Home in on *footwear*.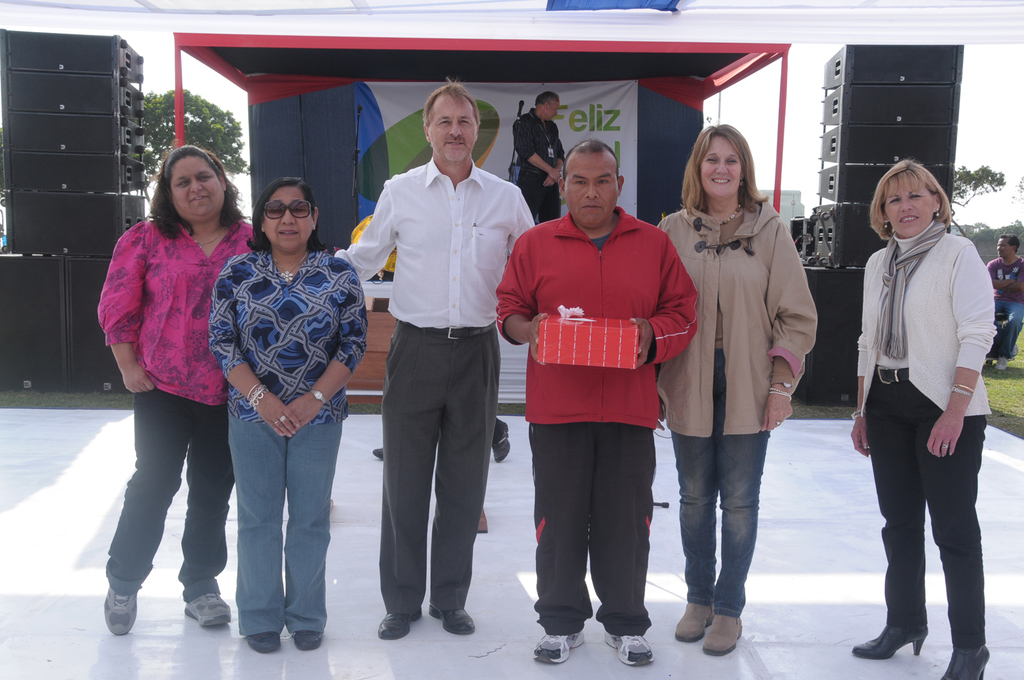
Homed in at BBox(675, 599, 716, 644).
